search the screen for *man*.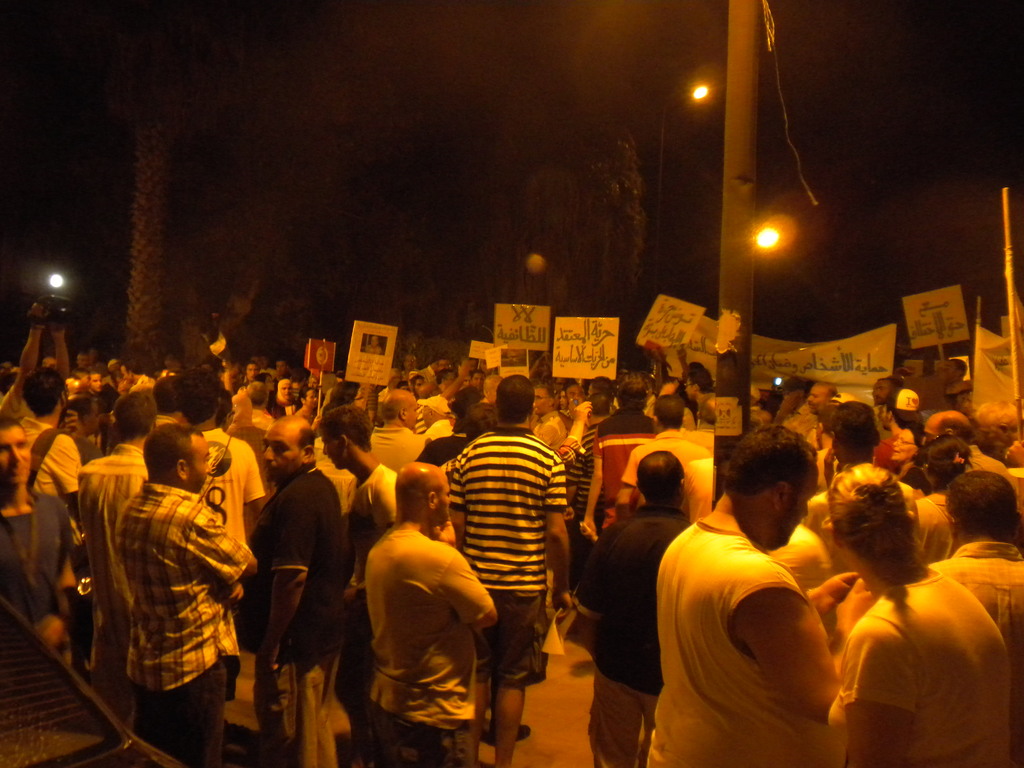
Found at 586:455:691:767.
